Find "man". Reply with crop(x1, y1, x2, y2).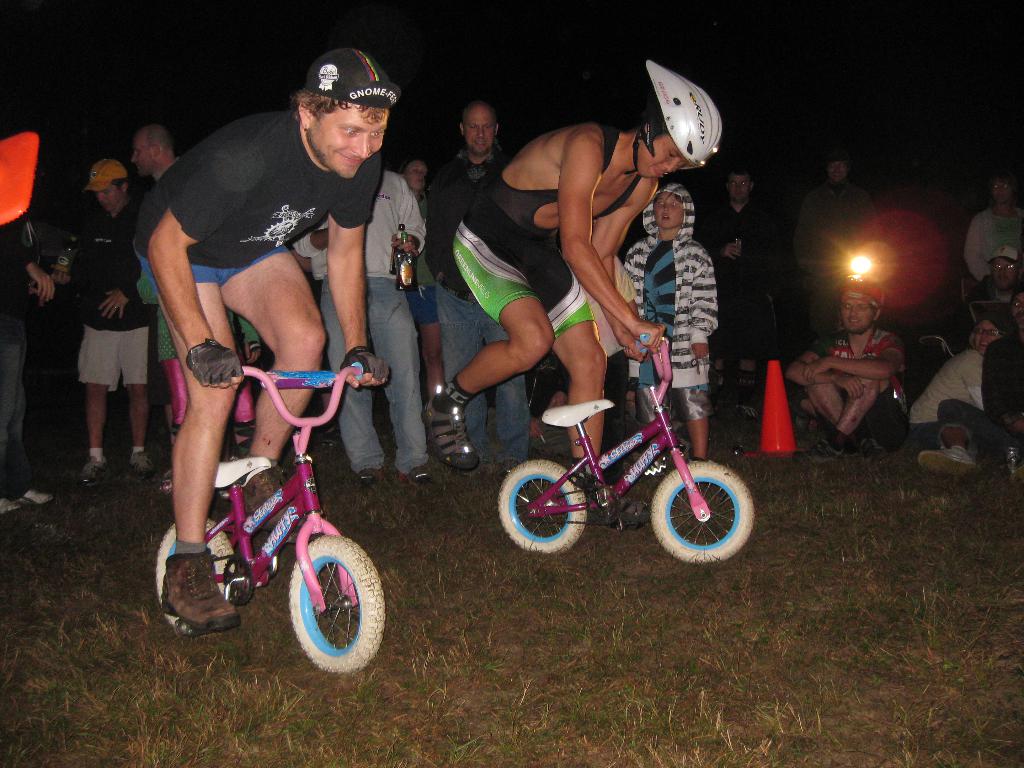
crop(55, 162, 137, 481).
